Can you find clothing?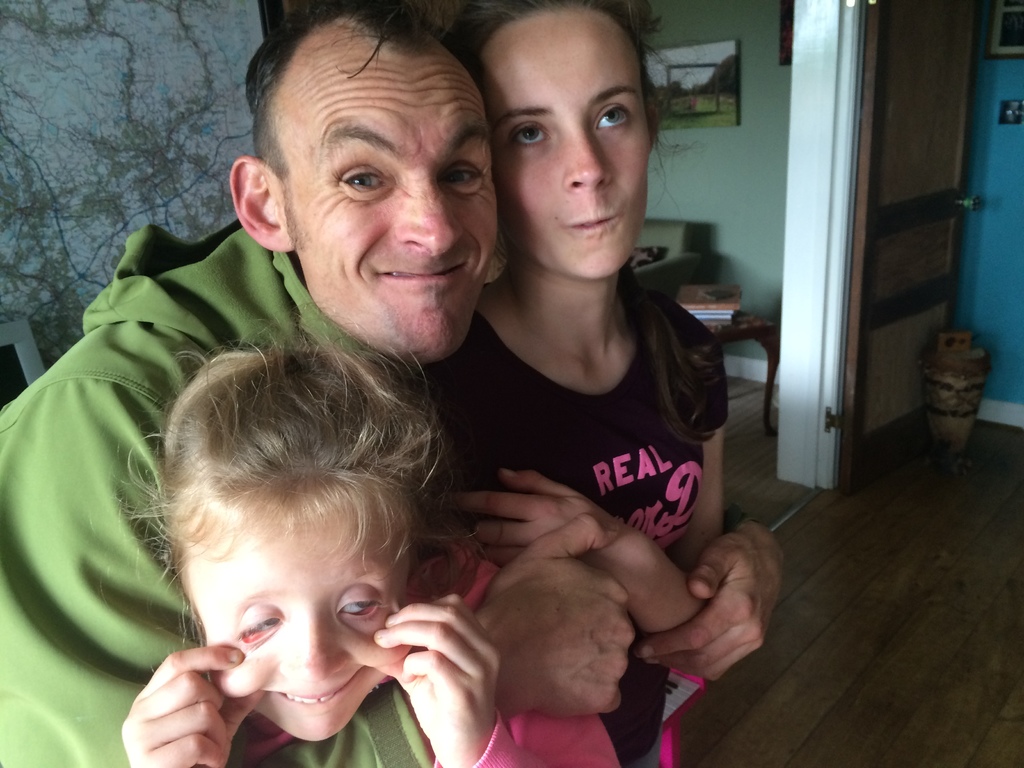
Yes, bounding box: left=241, top=535, right=618, bottom=767.
